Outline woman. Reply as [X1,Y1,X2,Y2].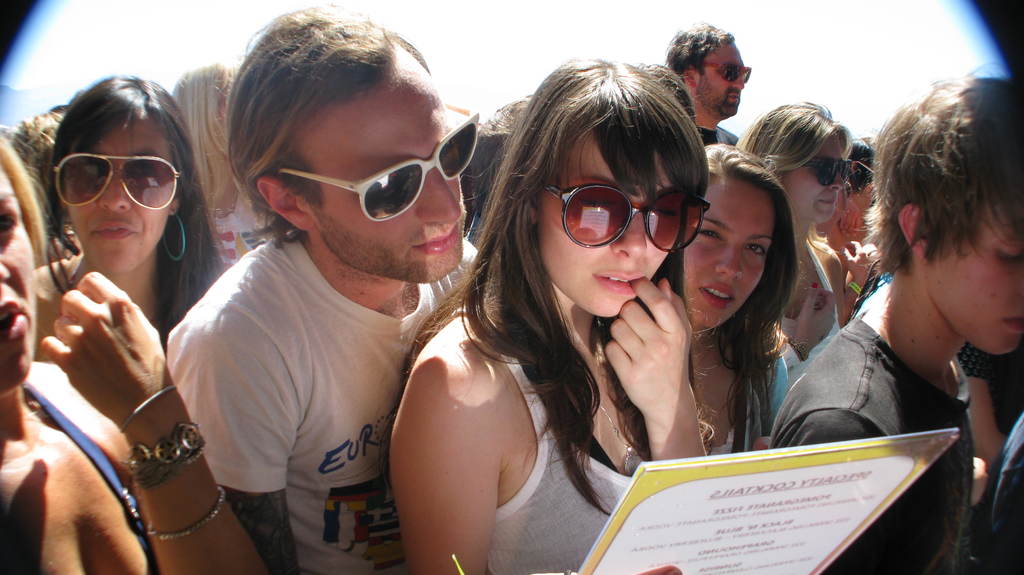
[389,59,764,565].
